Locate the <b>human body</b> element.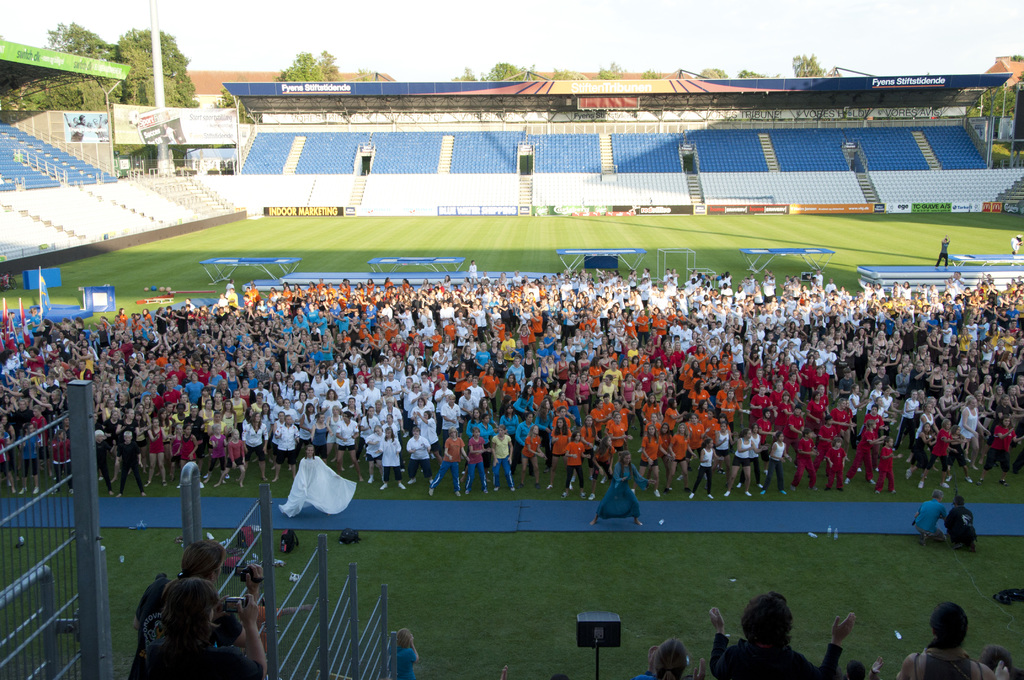
Element bbox: bbox=(862, 410, 882, 426).
